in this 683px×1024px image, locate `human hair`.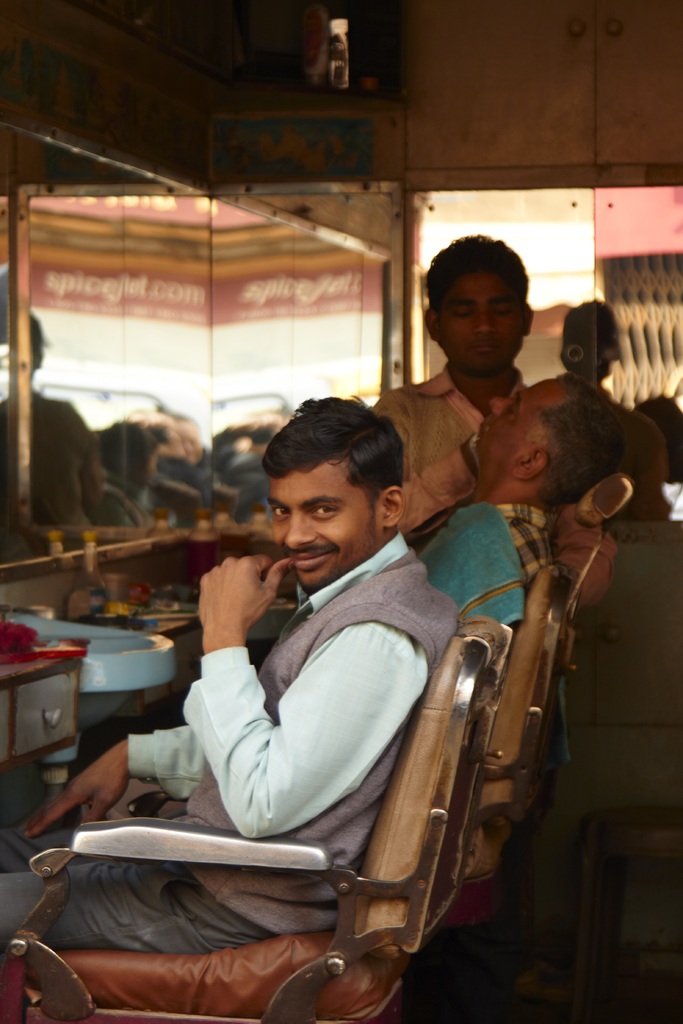
Bounding box: crop(424, 207, 550, 352).
